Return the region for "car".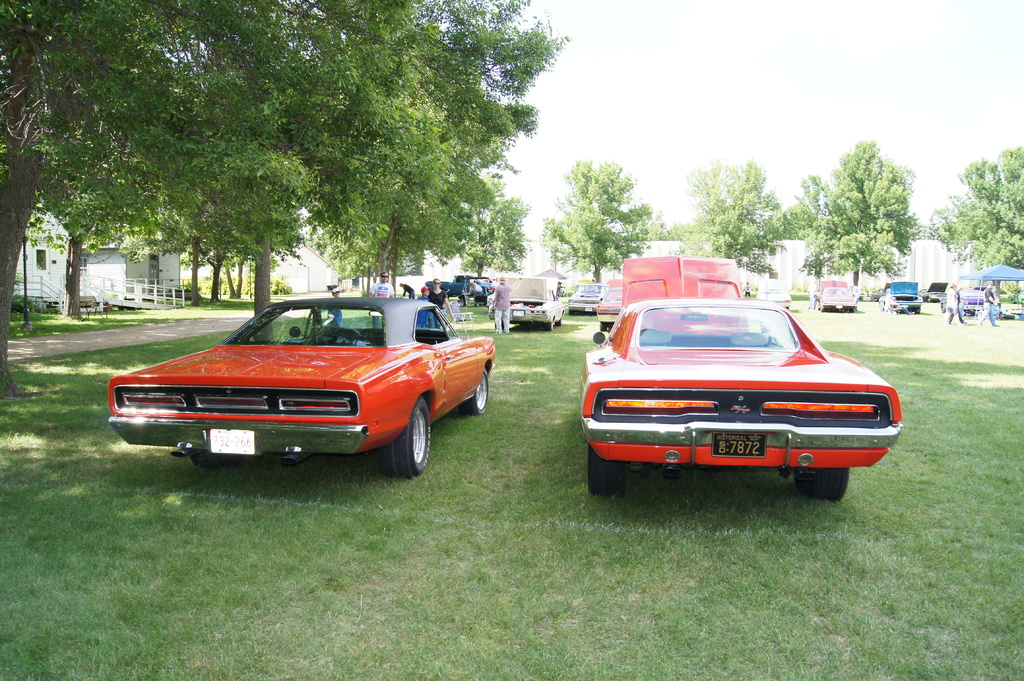
<bbox>94, 282, 506, 482</bbox>.
